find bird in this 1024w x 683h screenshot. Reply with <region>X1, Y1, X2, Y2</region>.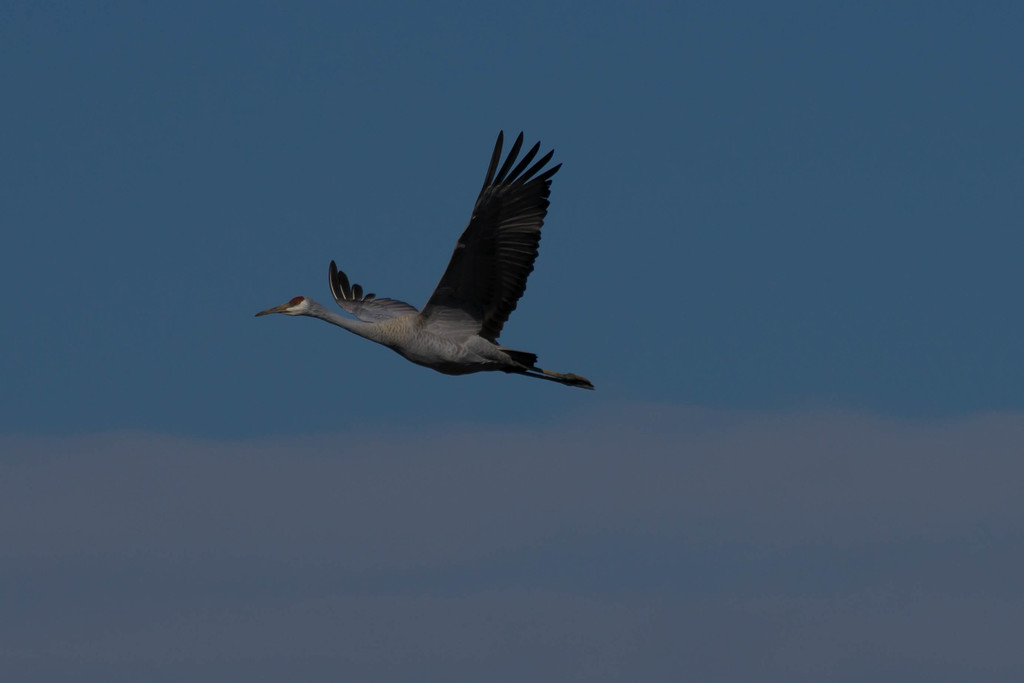
<region>254, 142, 596, 404</region>.
